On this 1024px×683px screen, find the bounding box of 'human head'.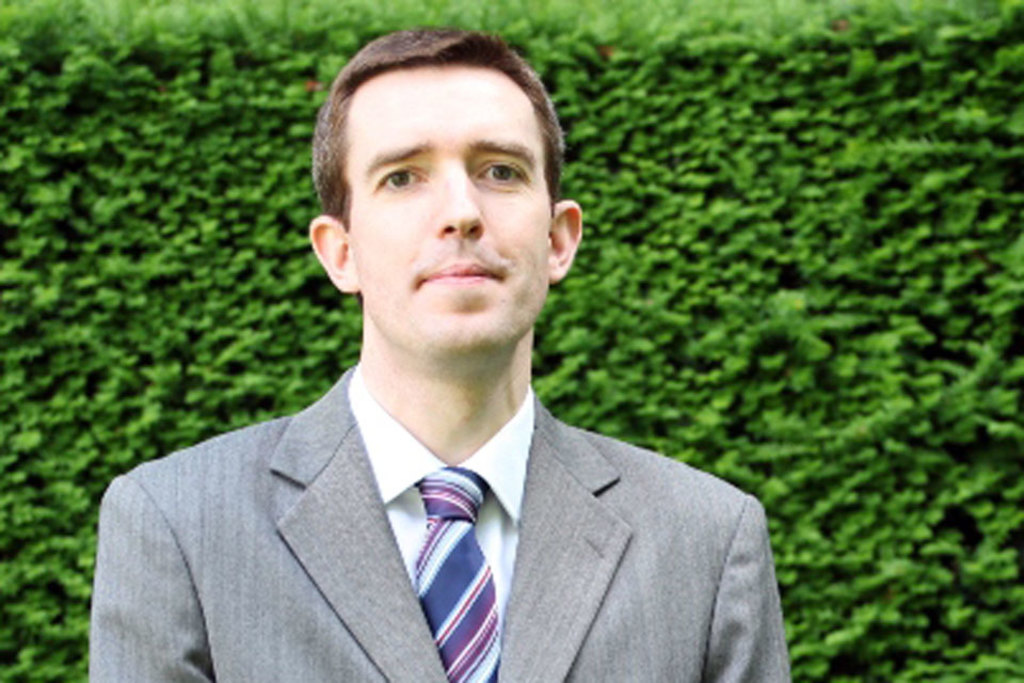
Bounding box: bbox=(308, 21, 566, 353).
